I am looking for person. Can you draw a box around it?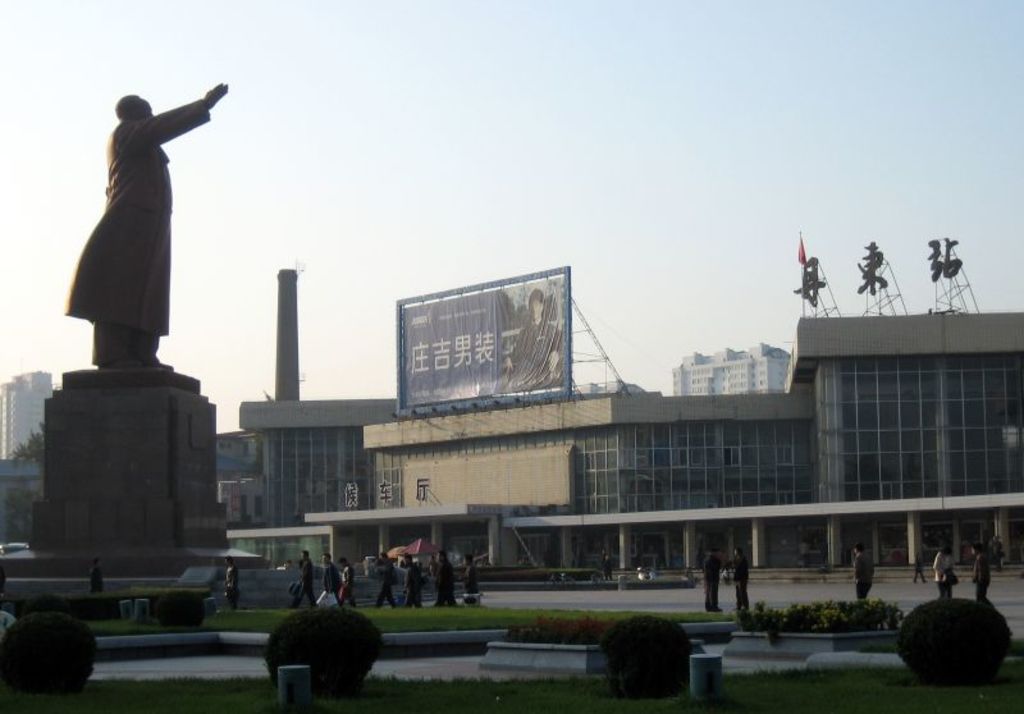
Sure, the bounding box is l=399, t=560, r=421, b=610.
